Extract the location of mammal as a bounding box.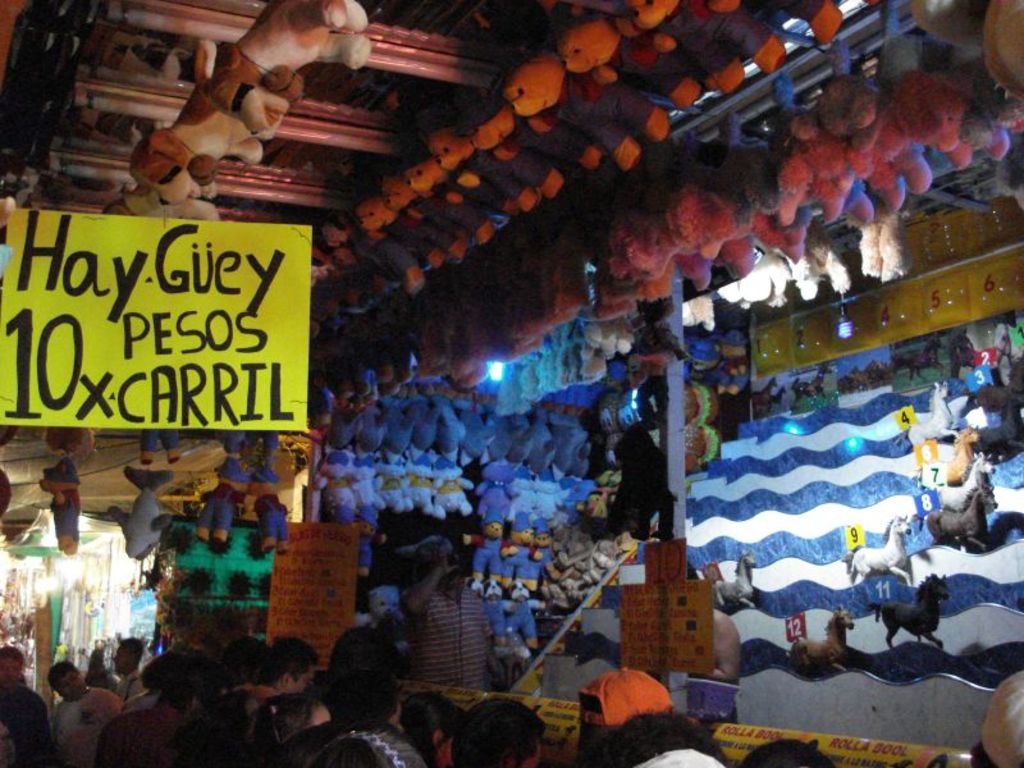
bbox=(110, 178, 229, 219).
